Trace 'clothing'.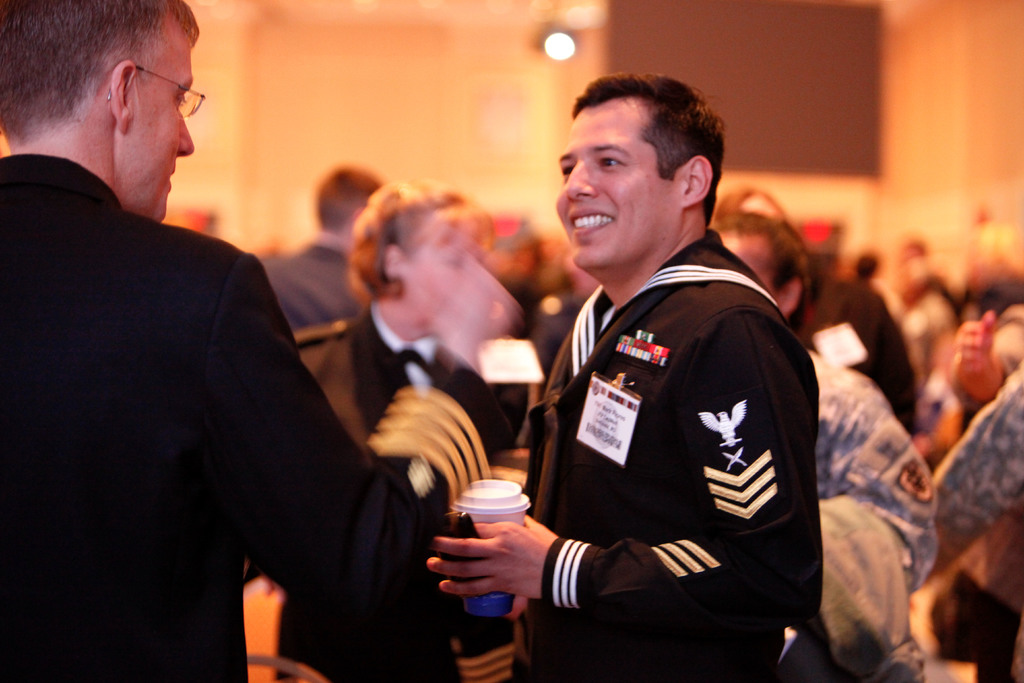
Traced to pyautogui.locateOnScreen(0, 152, 463, 682).
